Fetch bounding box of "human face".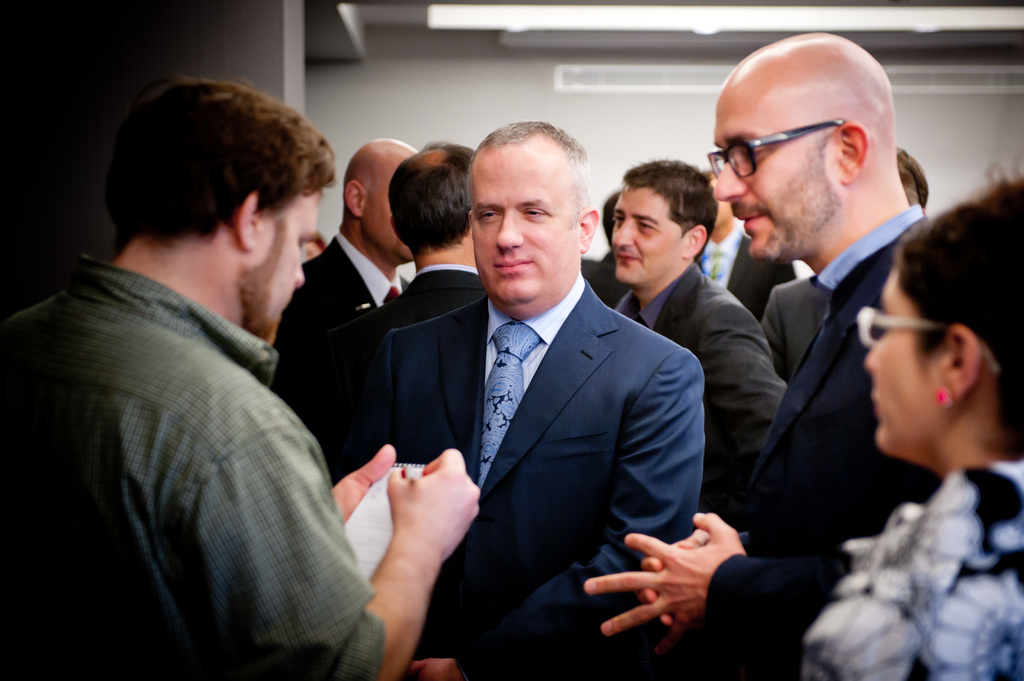
Bbox: x1=860 y1=268 x2=943 y2=449.
